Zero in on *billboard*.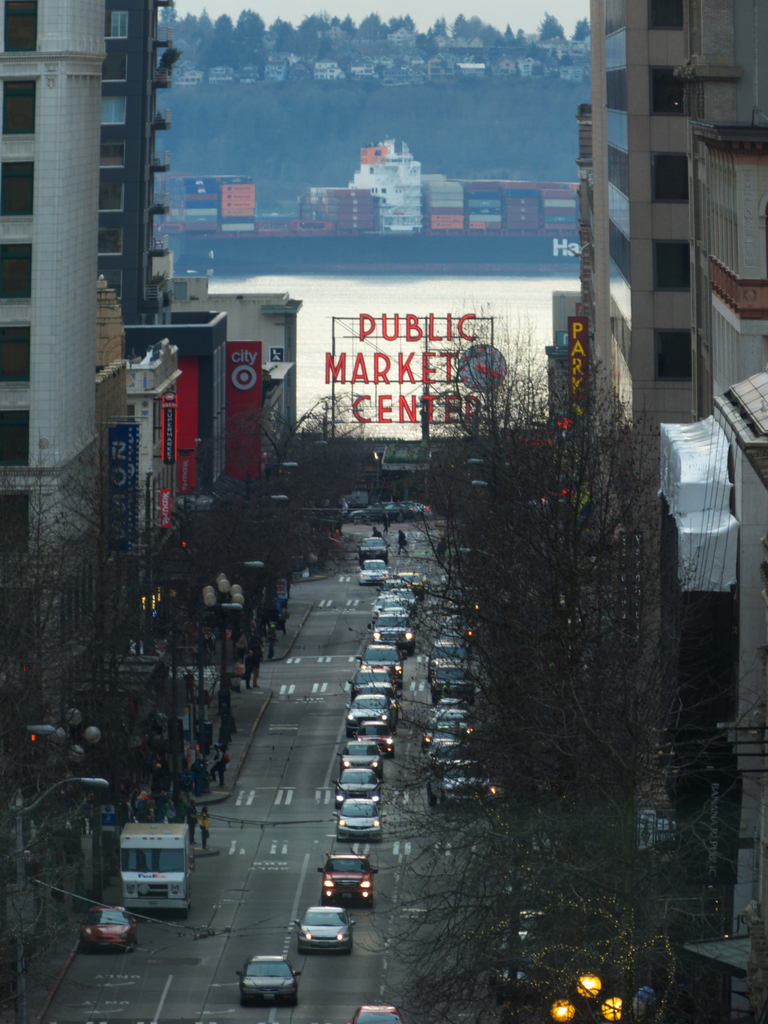
Zeroed in: region(565, 317, 591, 420).
